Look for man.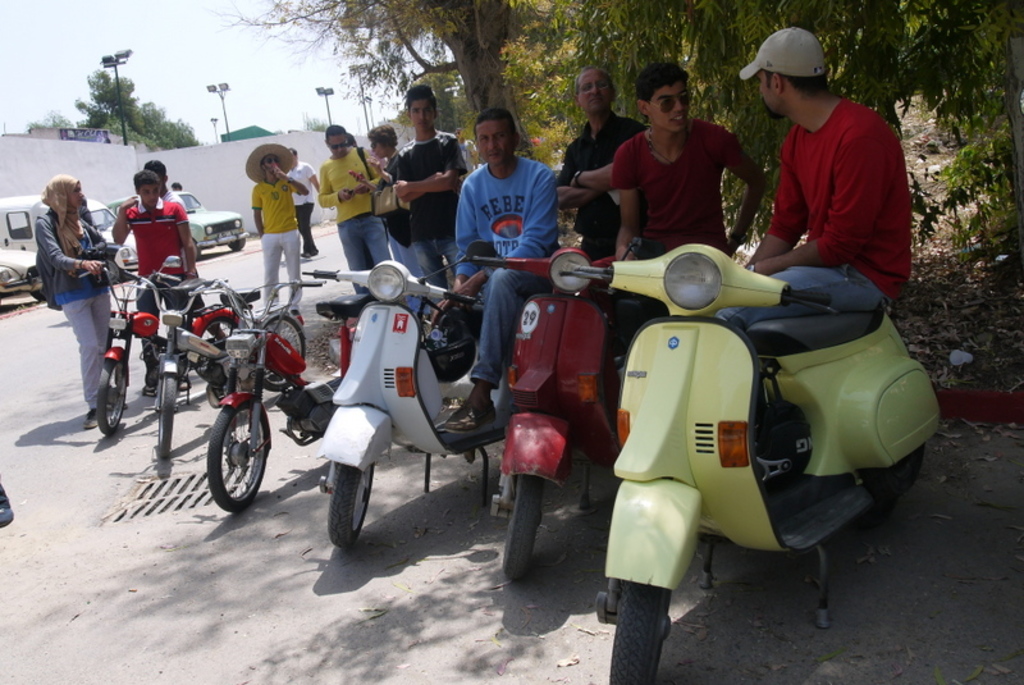
Found: 156 152 184 210.
